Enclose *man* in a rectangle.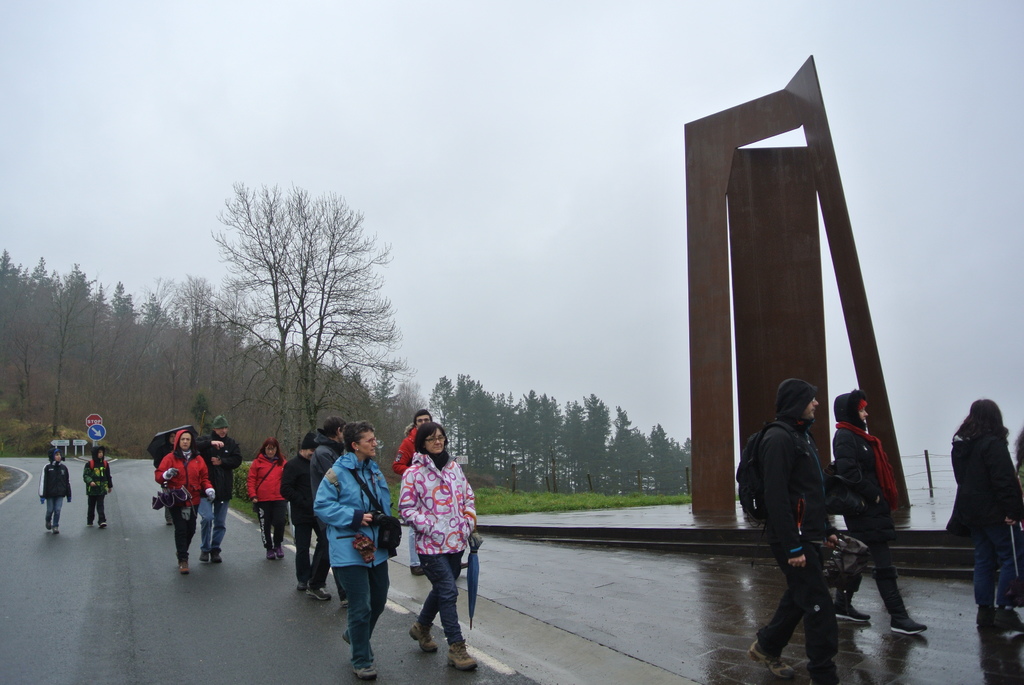
bbox=[307, 418, 349, 600].
